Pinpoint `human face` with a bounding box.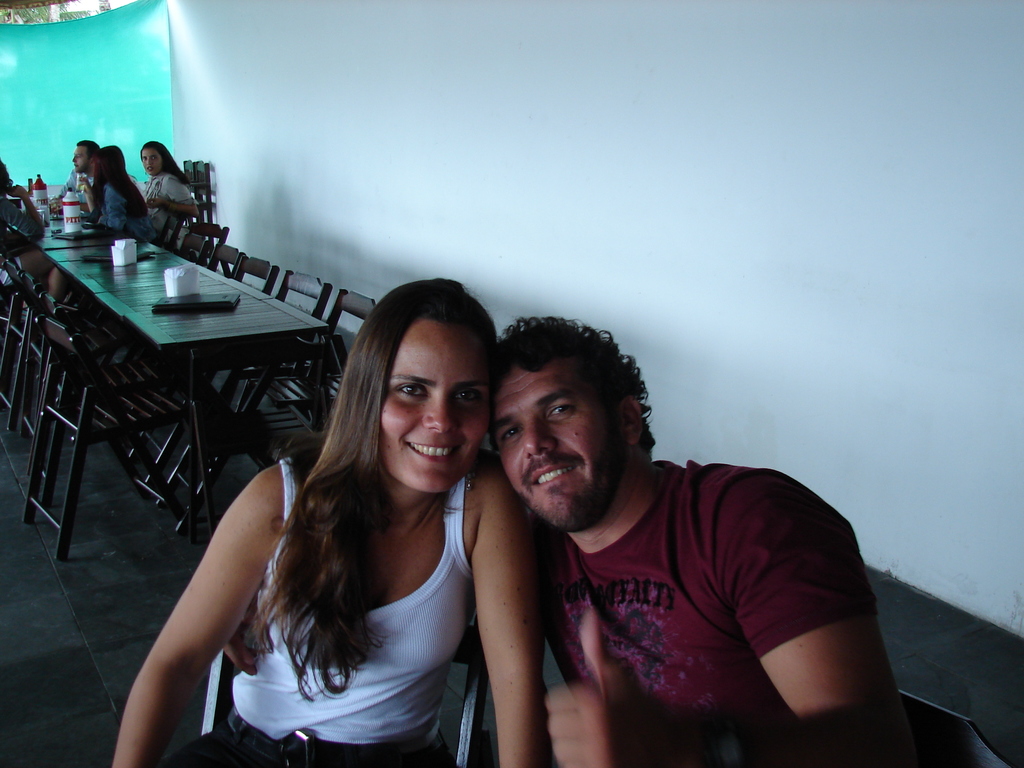
(left=74, top=148, right=92, bottom=172).
